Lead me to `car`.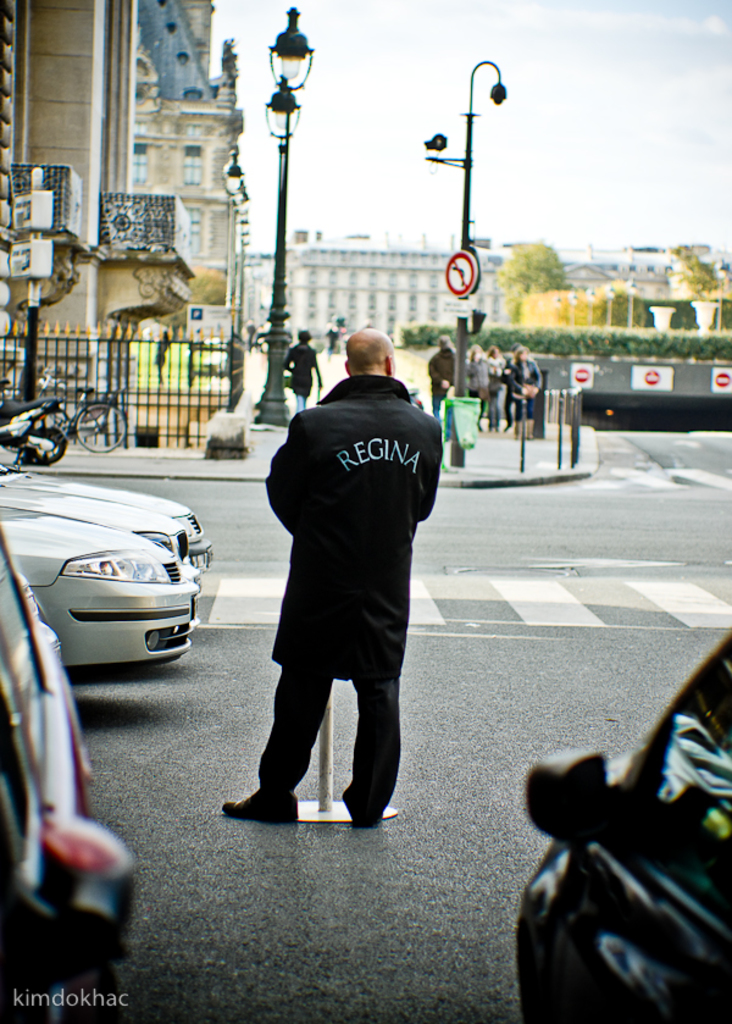
Lead to pyautogui.locateOnScreen(0, 531, 138, 1023).
